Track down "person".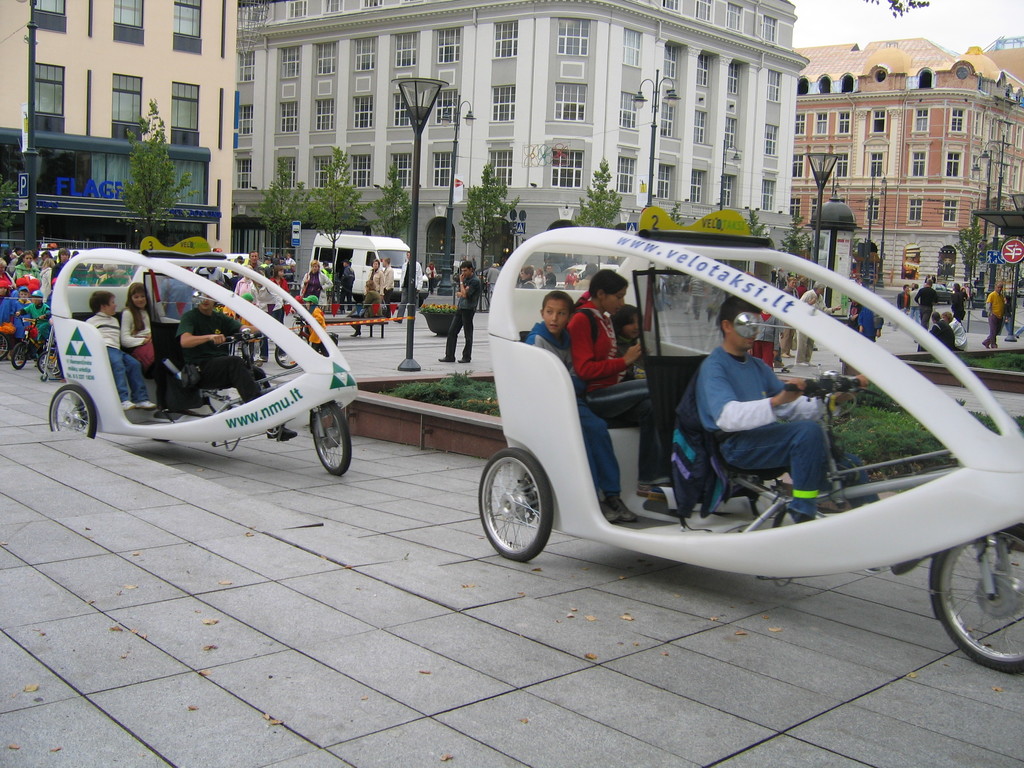
Tracked to {"left": 435, "top": 264, "right": 479, "bottom": 364}.
